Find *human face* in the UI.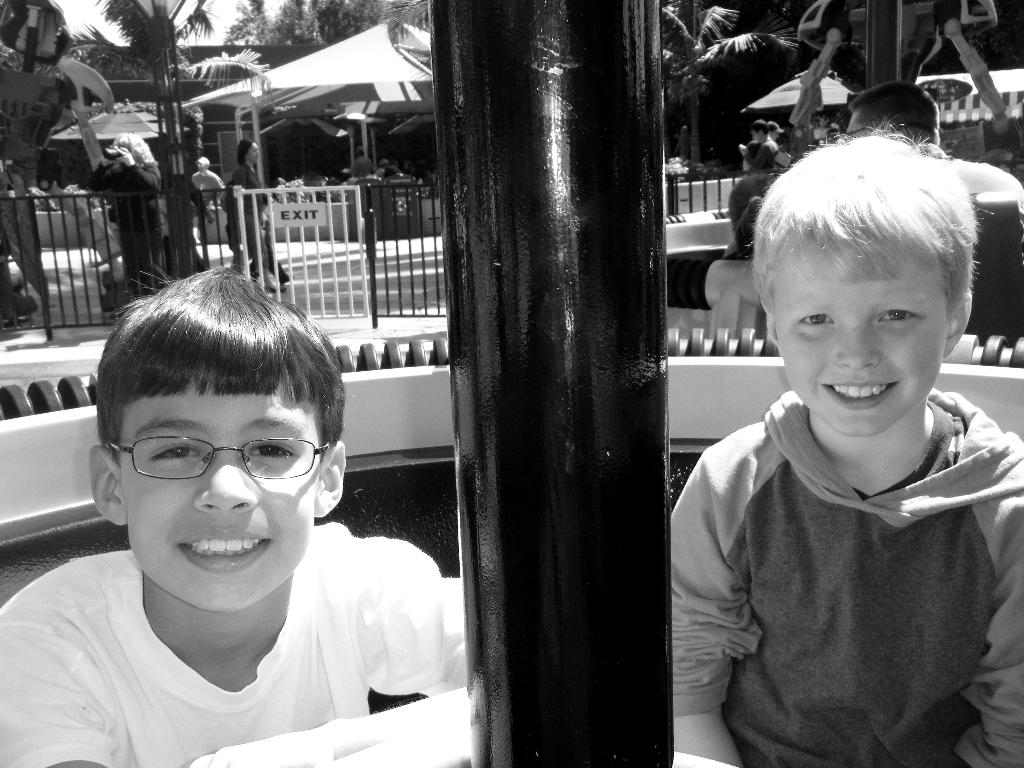
UI element at l=773, t=244, r=956, b=436.
